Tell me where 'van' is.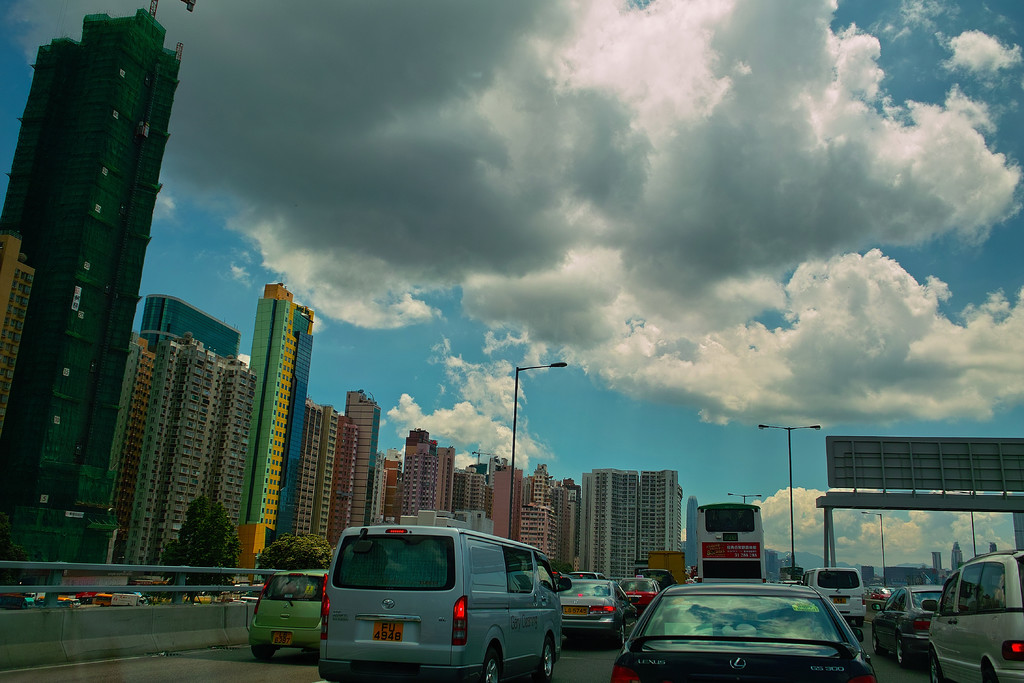
'van' is at (803, 566, 868, 627).
